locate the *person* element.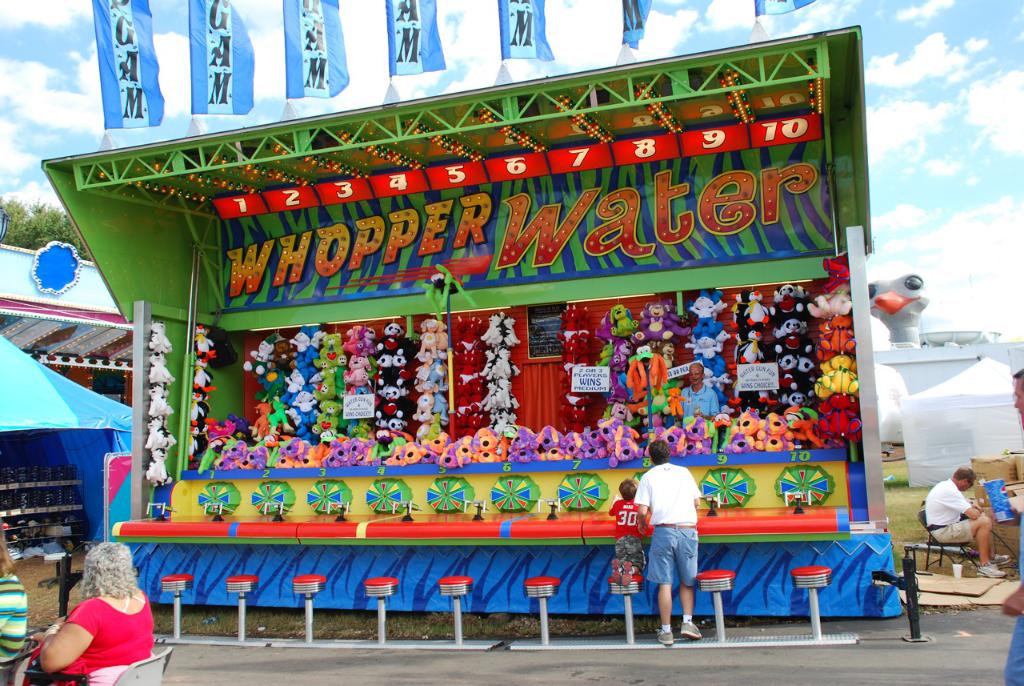
Element bbox: left=634, top=435, right=702, bottom=641.
